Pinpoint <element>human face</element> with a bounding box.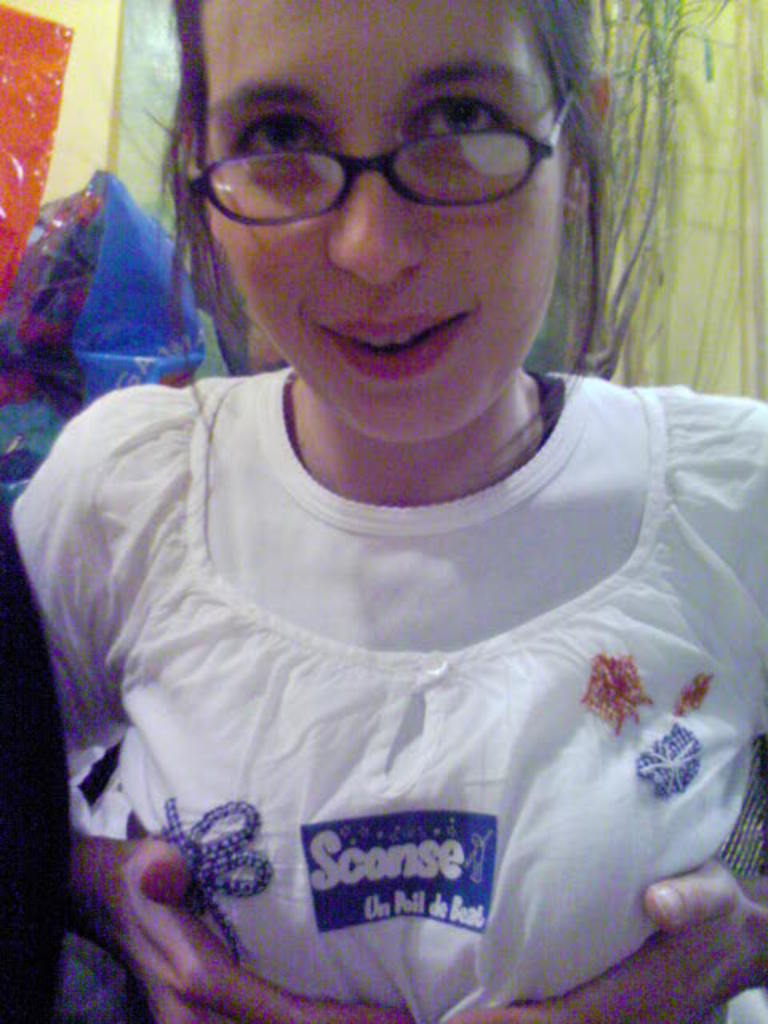
197 5 565 445.
